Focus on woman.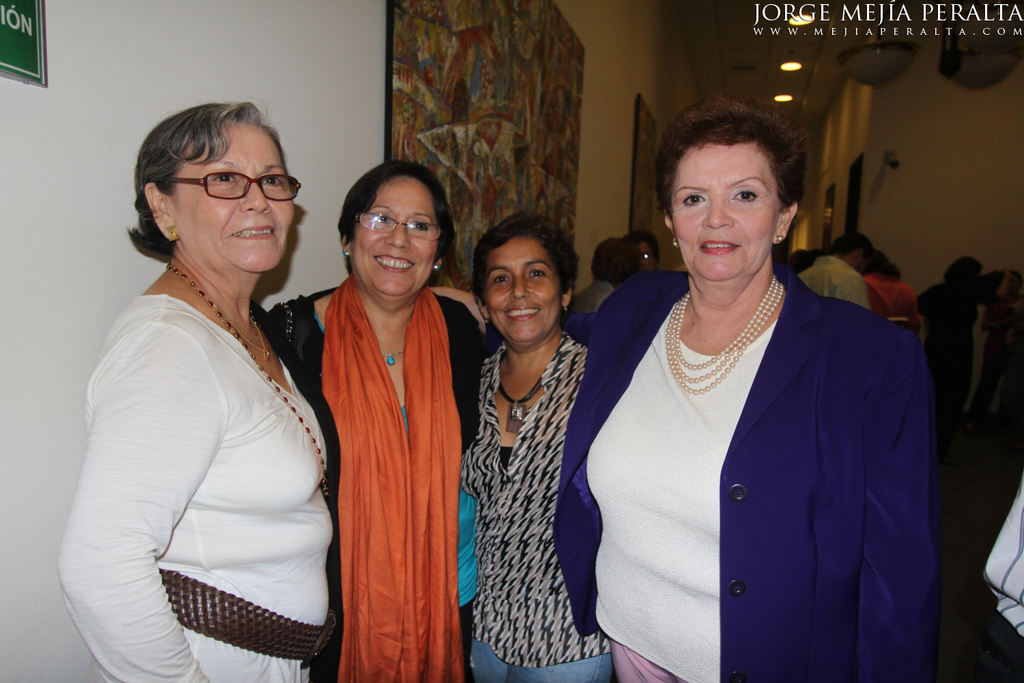
Focused at <bbox>261, 156, 500, 682</bbox>.
